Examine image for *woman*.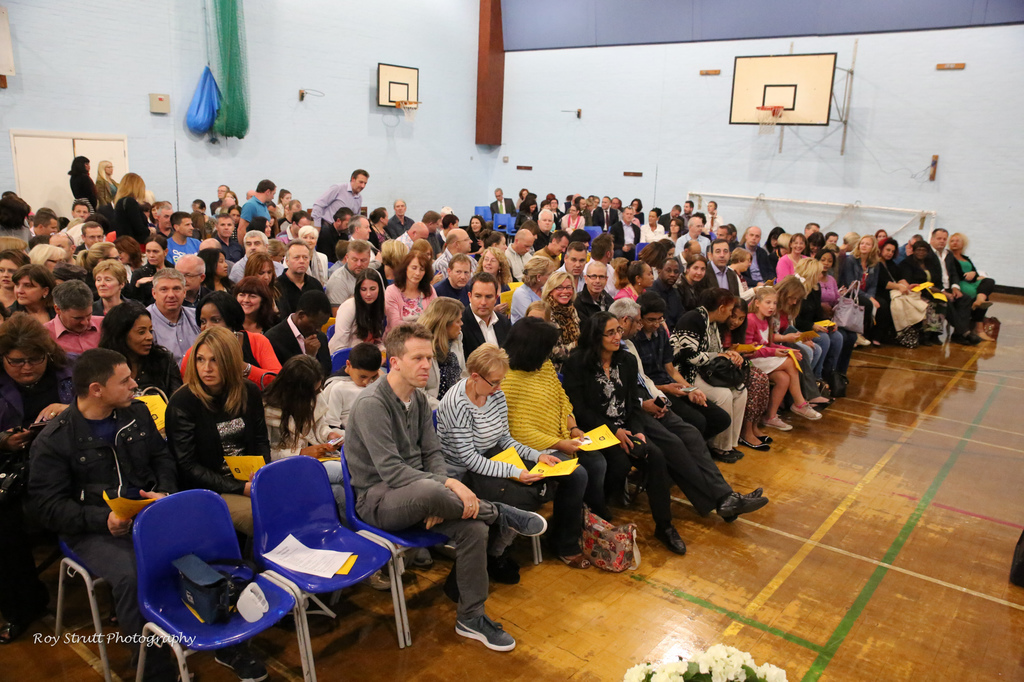
Examination result: bbox(527, 270, 582, 359).
